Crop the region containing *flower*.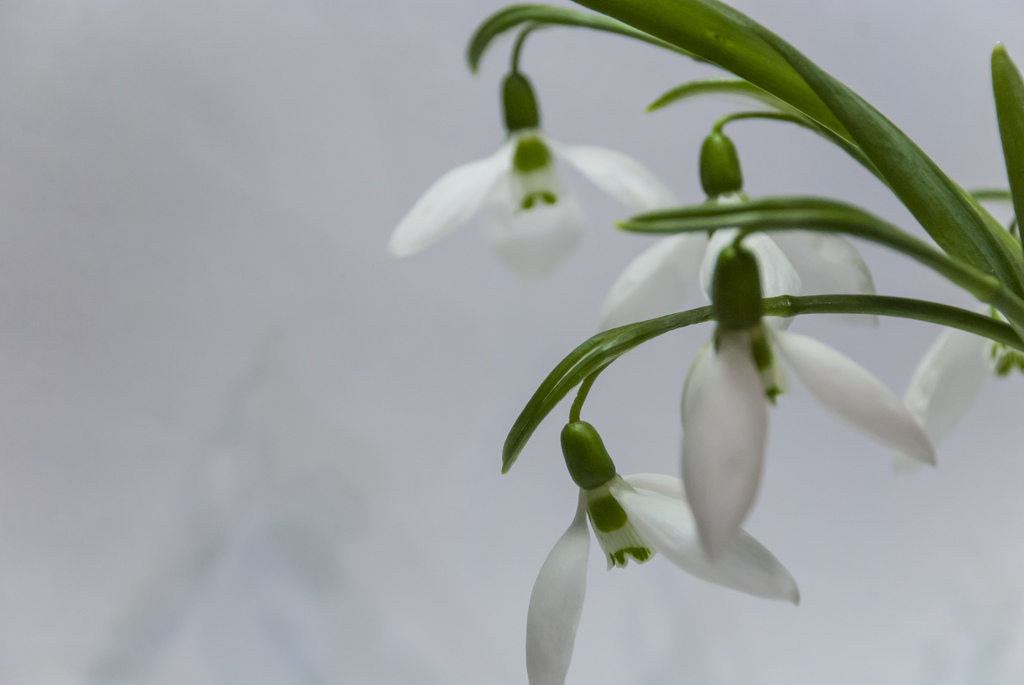
Crop region: box(522, 485, 804, 683).
